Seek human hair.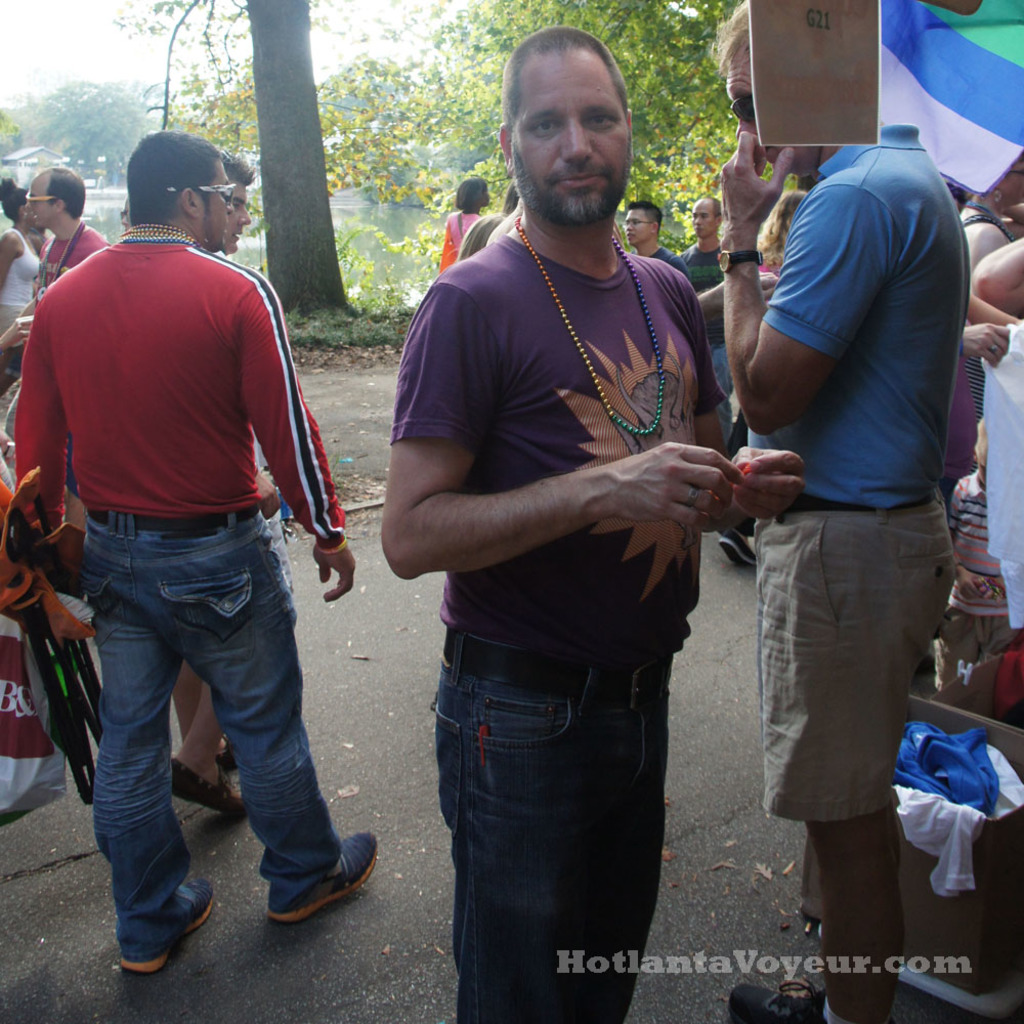
456:216:503:265.
